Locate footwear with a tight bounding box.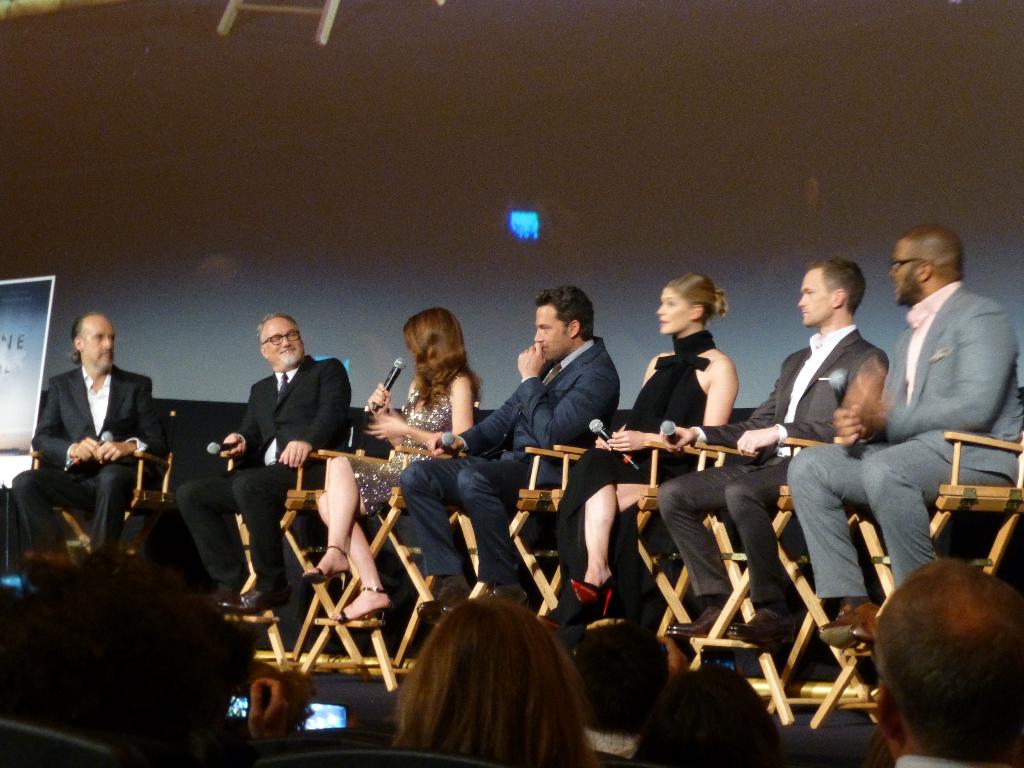
bbox=[414, 590, 470, 625].
